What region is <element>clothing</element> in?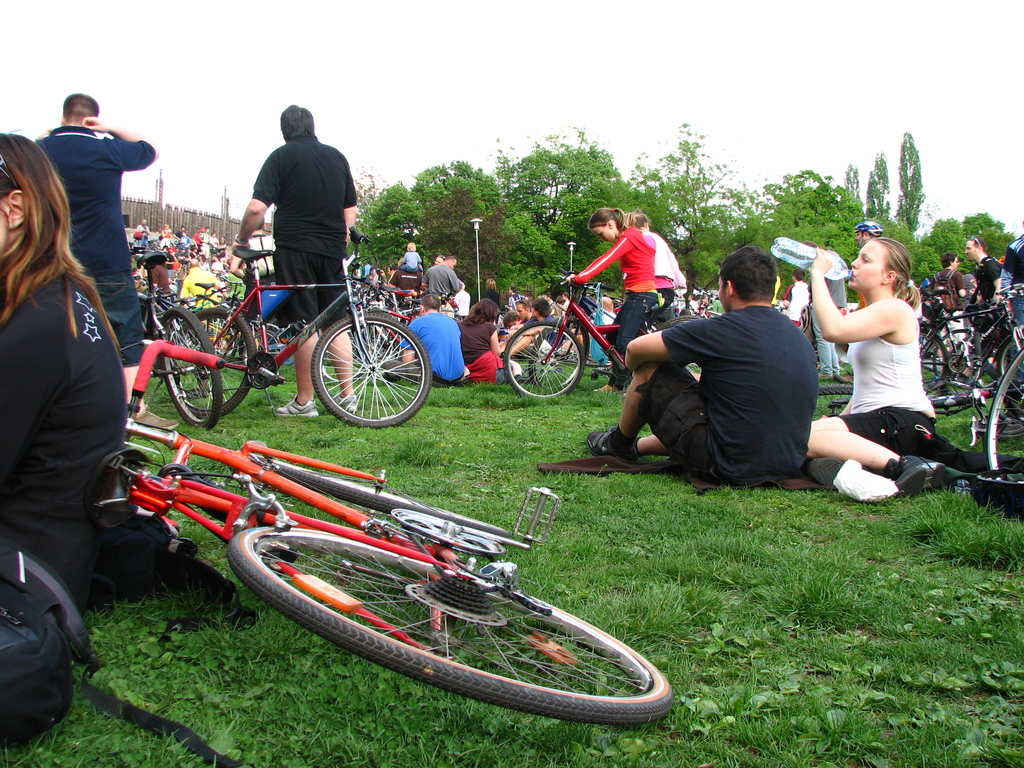
region(401, 310, 468, 391).
